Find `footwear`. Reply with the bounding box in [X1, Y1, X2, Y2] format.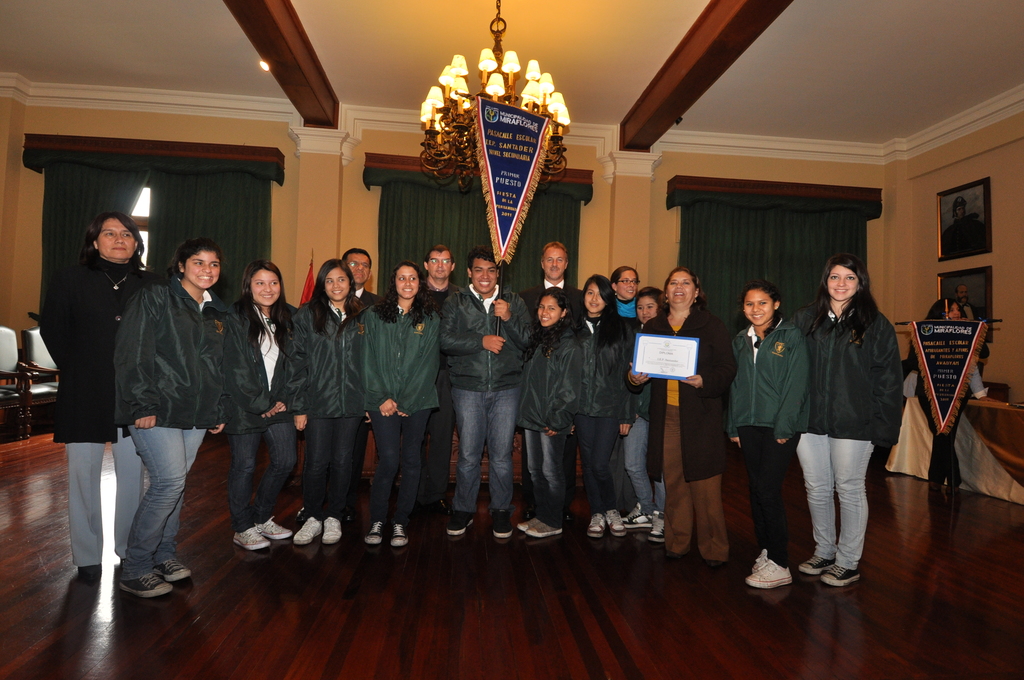
[387, 524, 406, 547].
